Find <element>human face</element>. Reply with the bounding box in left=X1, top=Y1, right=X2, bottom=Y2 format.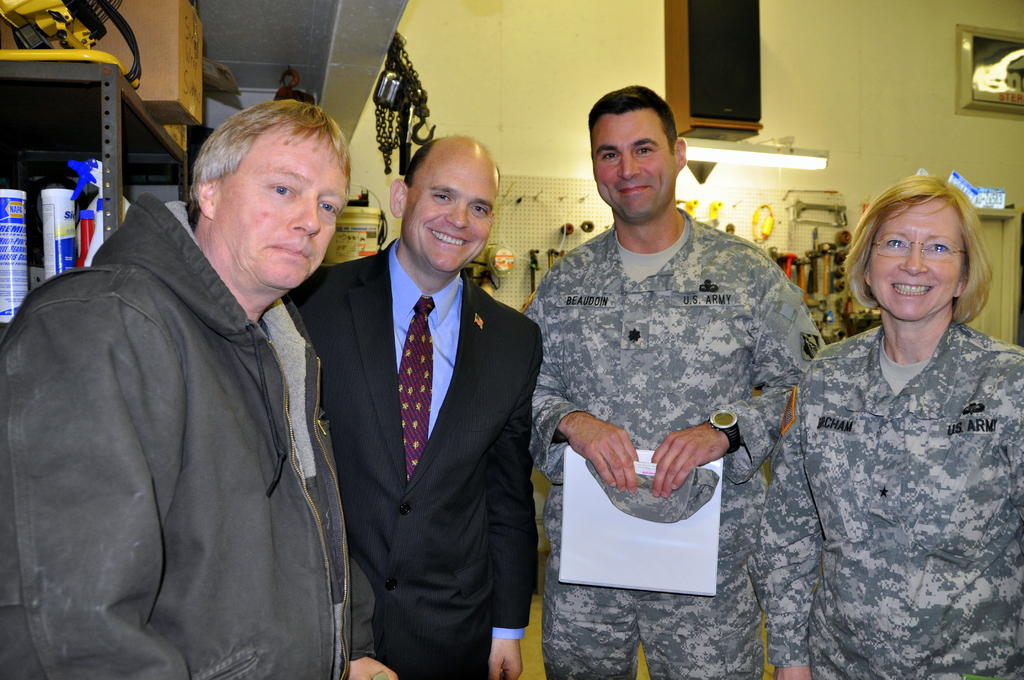
left=401, top=161, right=503, bottom=275.
